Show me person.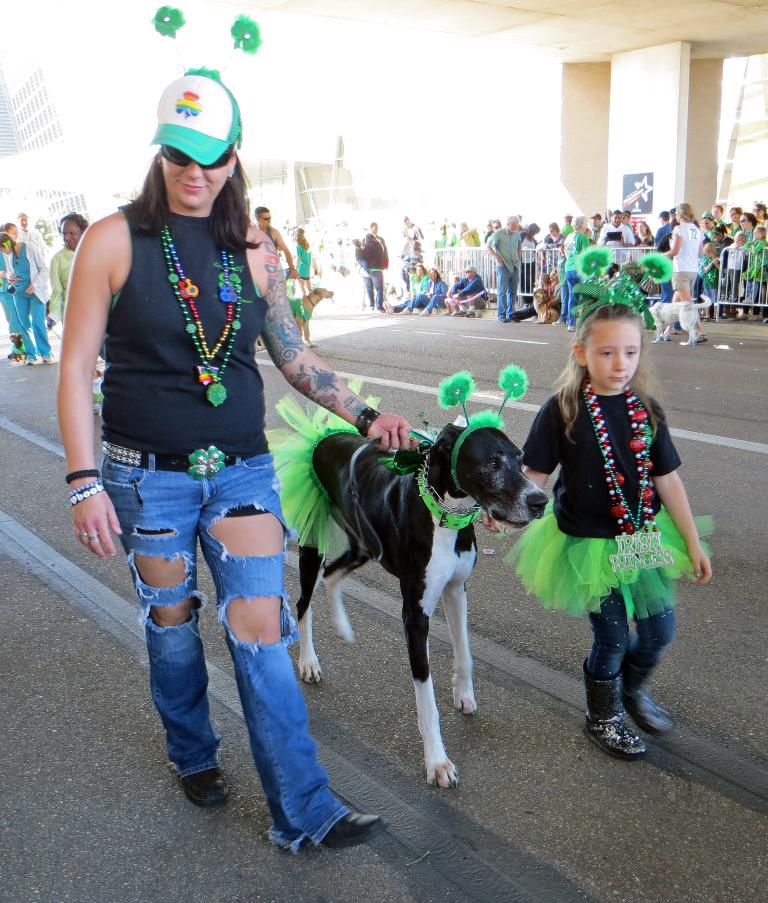
person is here: (x1=623, y1=209, x2=671, y2=252).
